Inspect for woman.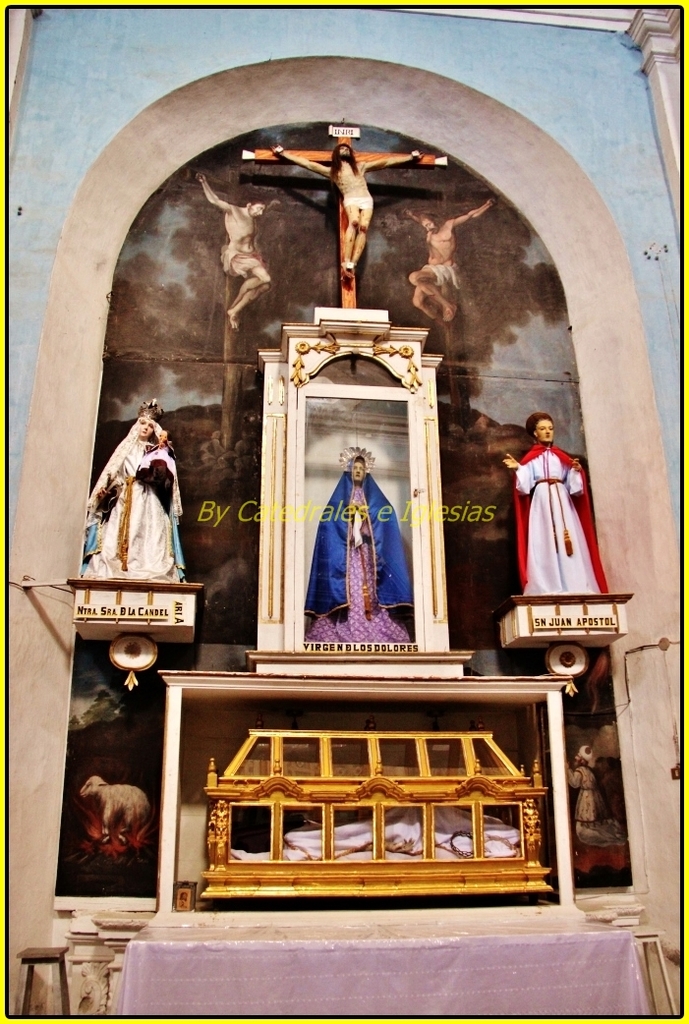
Inspection: box=[86, 389, 182, 590].
